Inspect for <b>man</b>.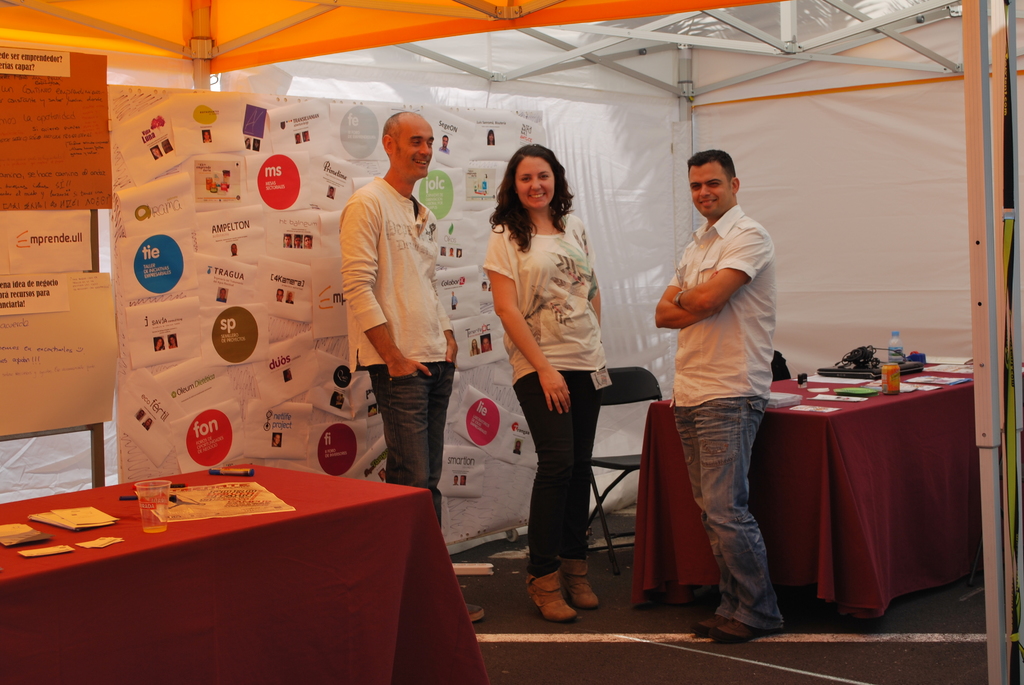
Inspection: {"left": 273, "top": 434, "right": 282, "bottom": 445}.
